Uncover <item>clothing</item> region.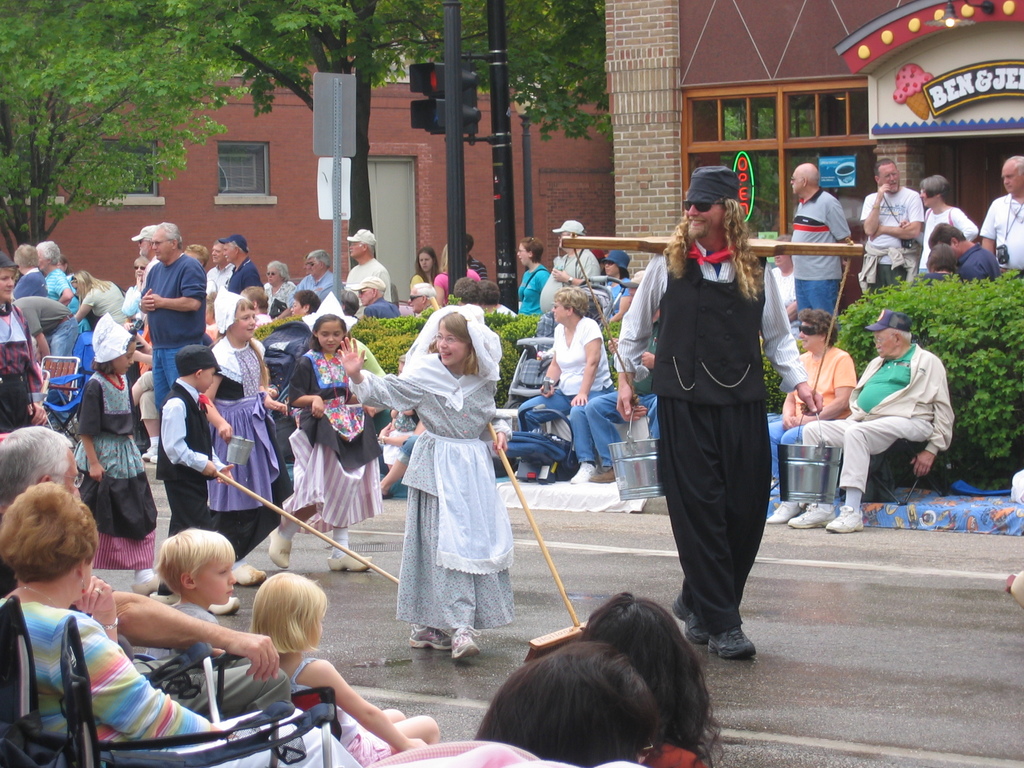
Uncovered: bbox=(280, 659, 396, 765).
